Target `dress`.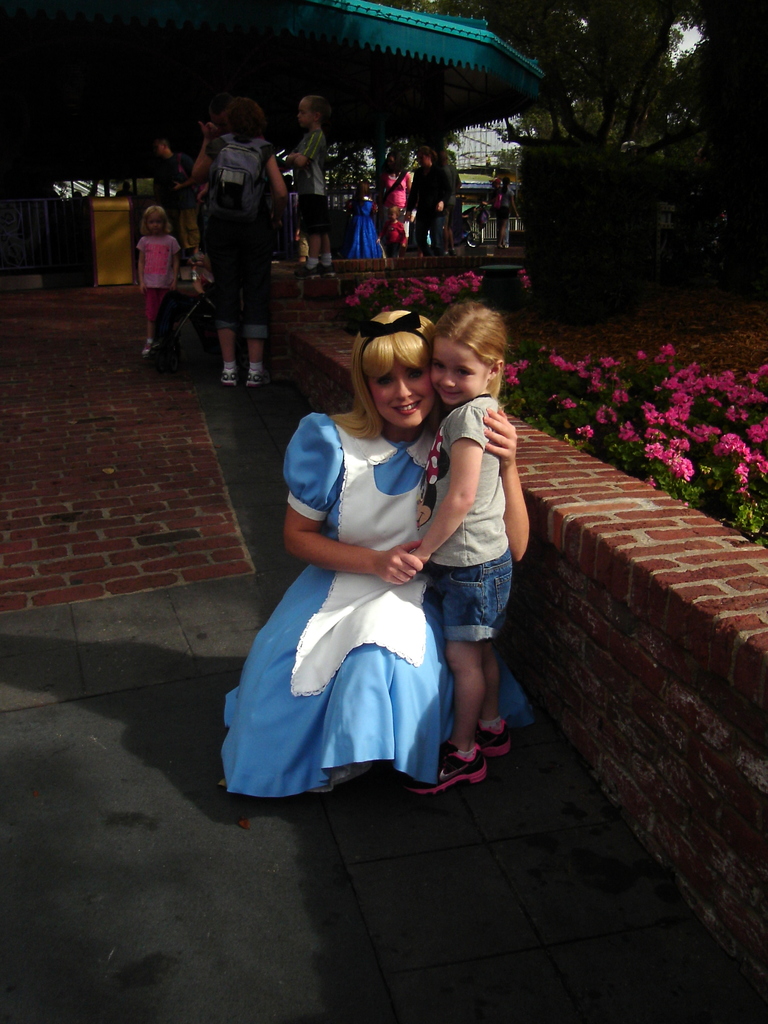
Target region: <region>221, 412, 460, 797</region>.
